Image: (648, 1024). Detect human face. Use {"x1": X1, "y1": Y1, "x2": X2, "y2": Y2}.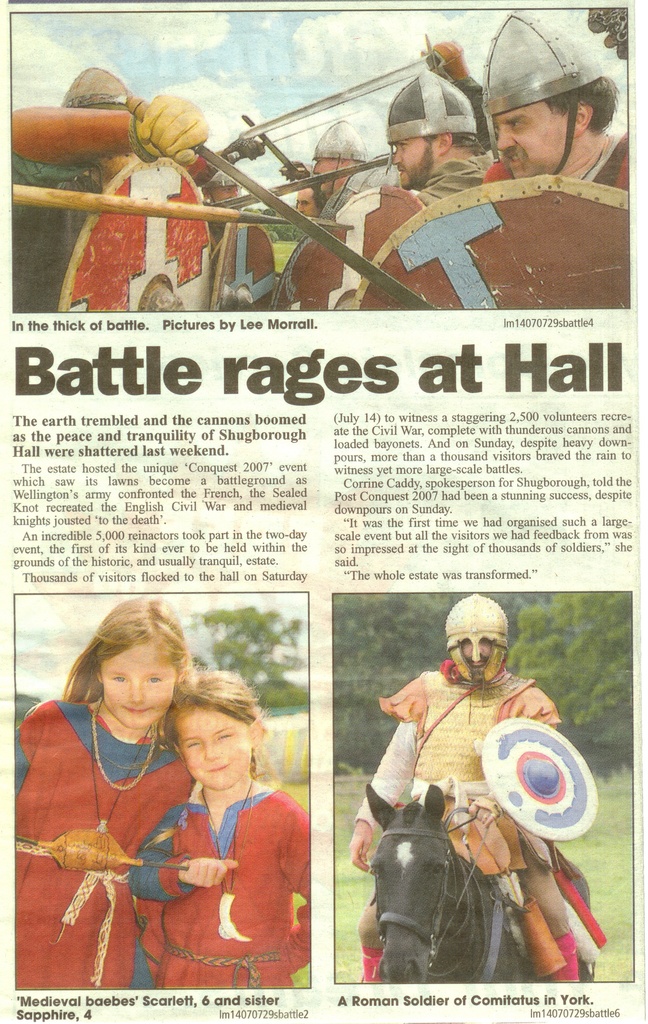
{"x1": 495, "y1": 113, "x2": 574, "y2": 177}.
